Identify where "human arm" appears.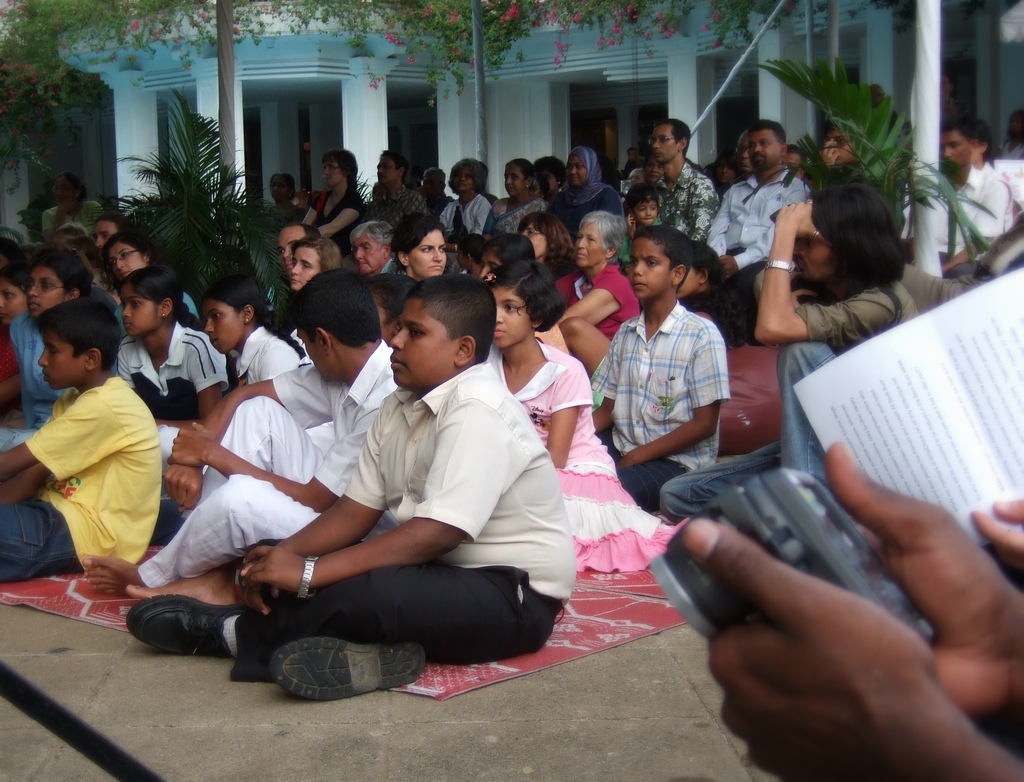
Appears at crop(0, 460, 56, 506).
